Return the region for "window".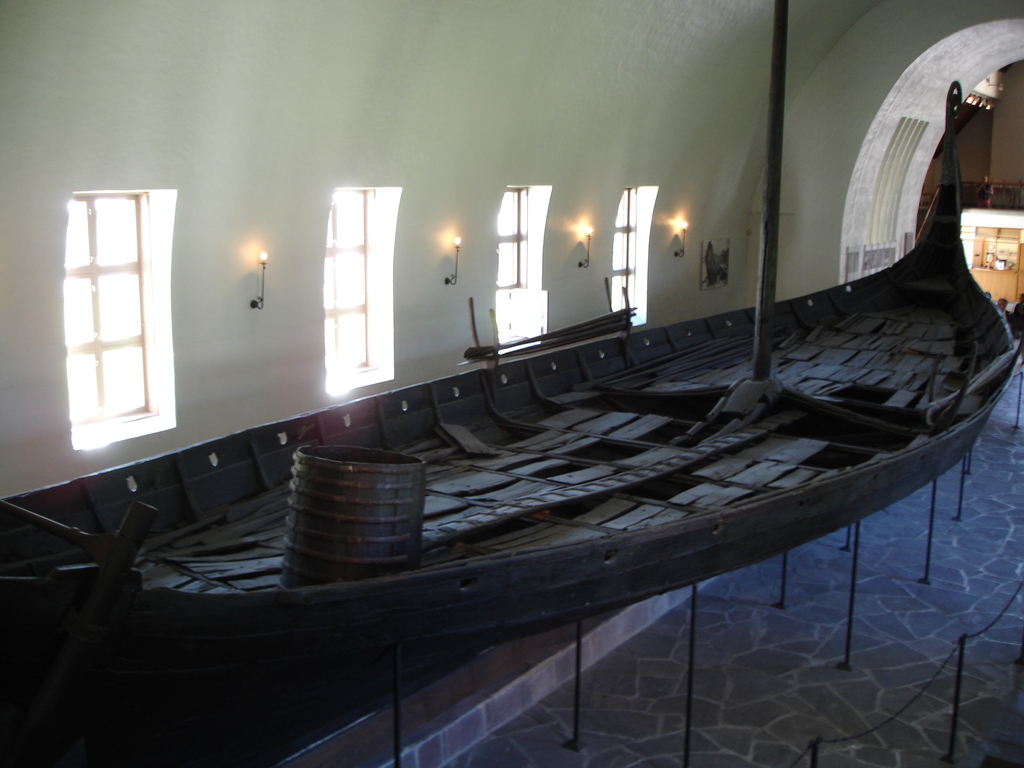
select_region(612, 186, 639, 316).
